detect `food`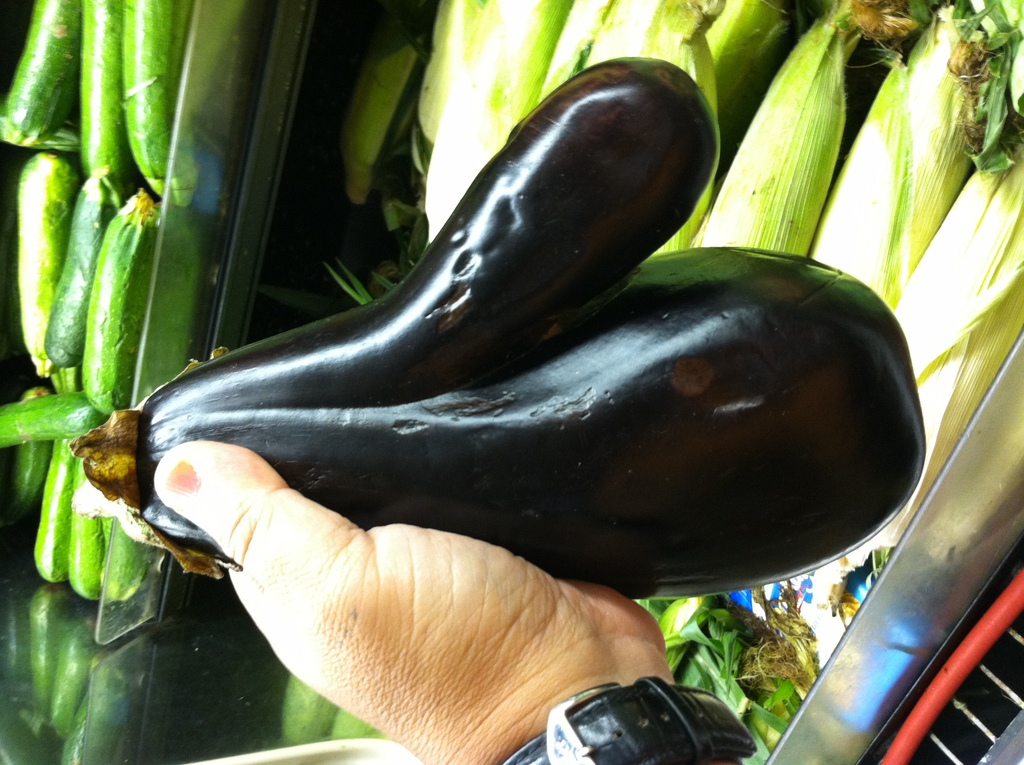
{"left": 60, "top": 51, "right": 929, "bottom": 611}
